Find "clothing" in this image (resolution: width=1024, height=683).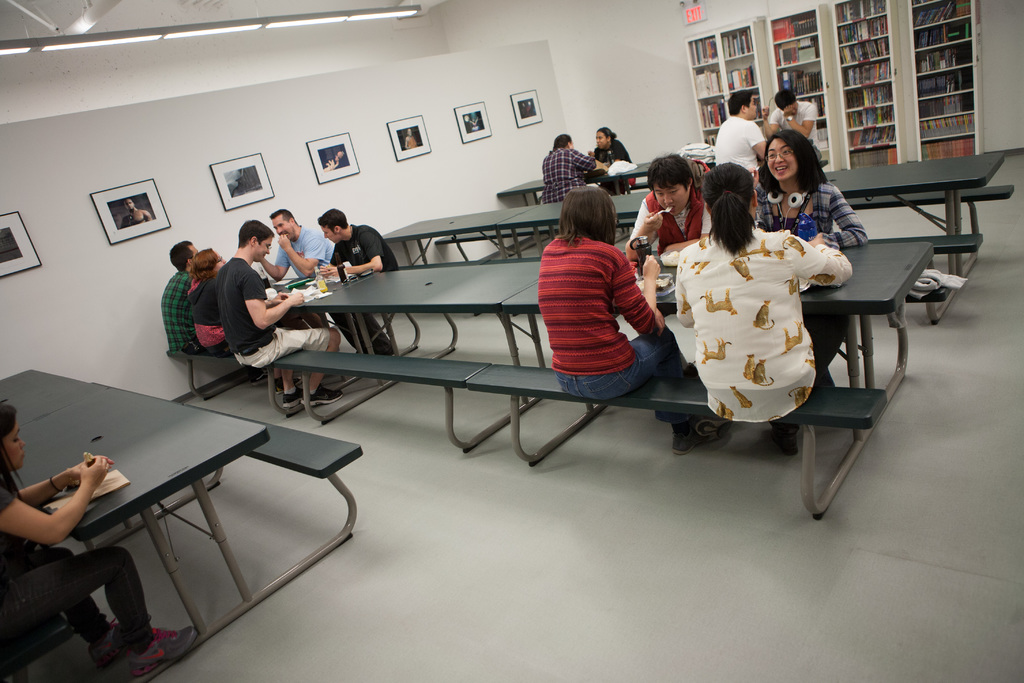
(216,259,326,373).
